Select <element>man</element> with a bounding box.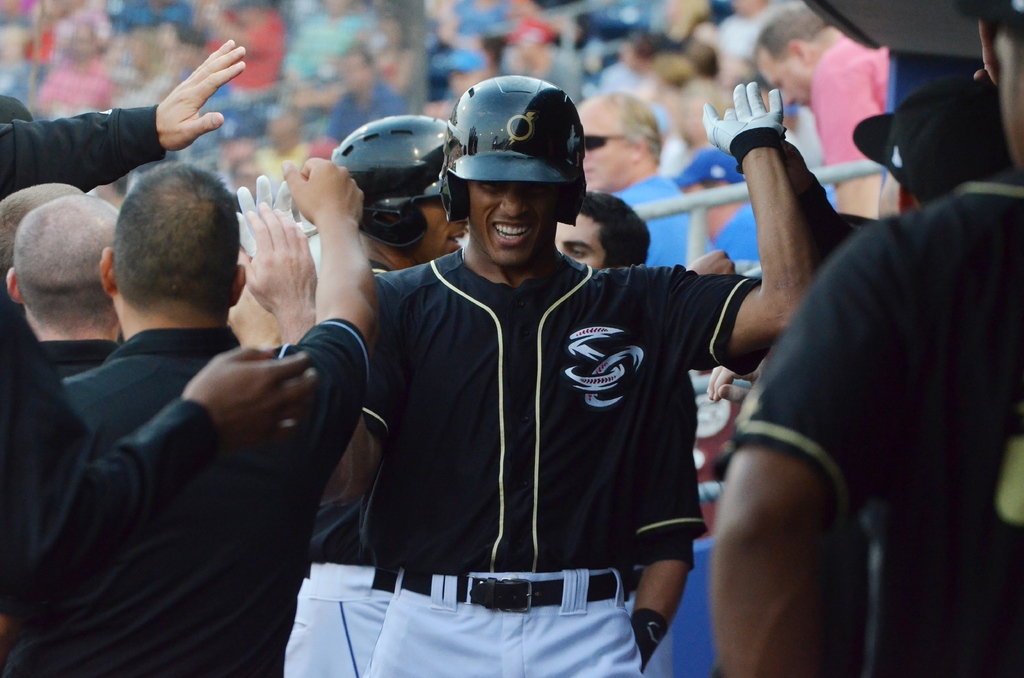
select_region(755, 0, 893, 218).
